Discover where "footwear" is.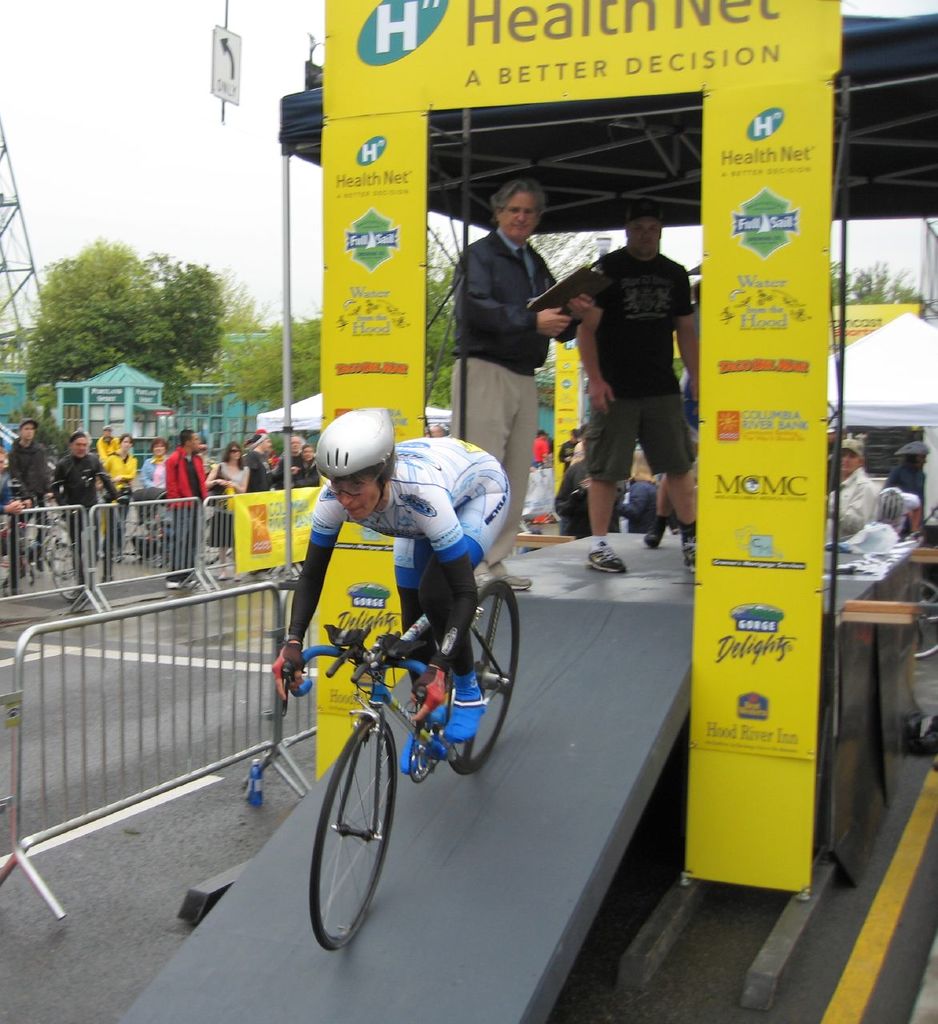
Discovered at region(679, 526, 697, 574).
